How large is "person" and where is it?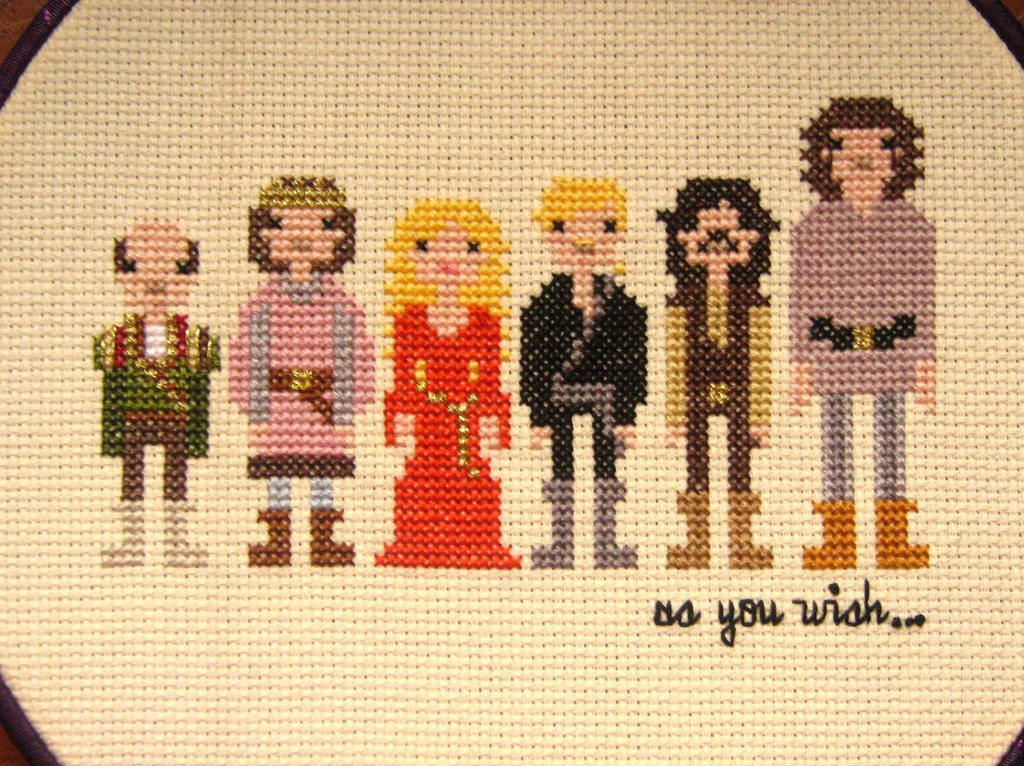
Bounding box: 787:100:935:575.
